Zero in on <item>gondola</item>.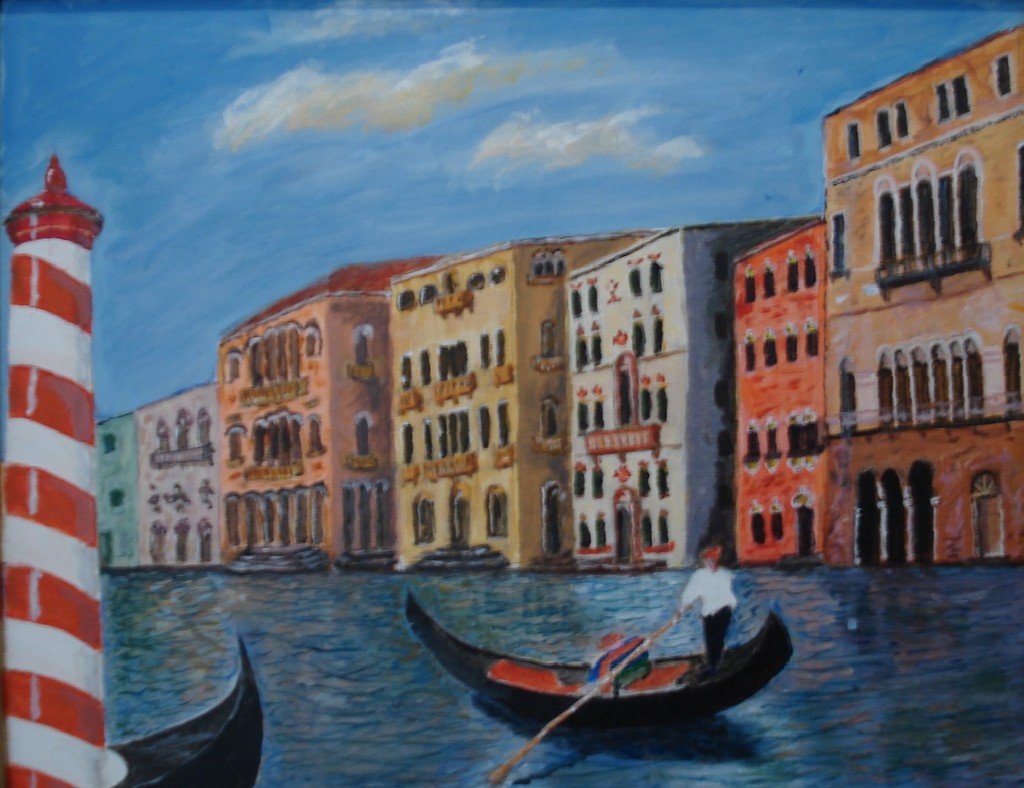
Zeroed in: pyautogui.locateOnScreen(106, 626, 266, 787).
